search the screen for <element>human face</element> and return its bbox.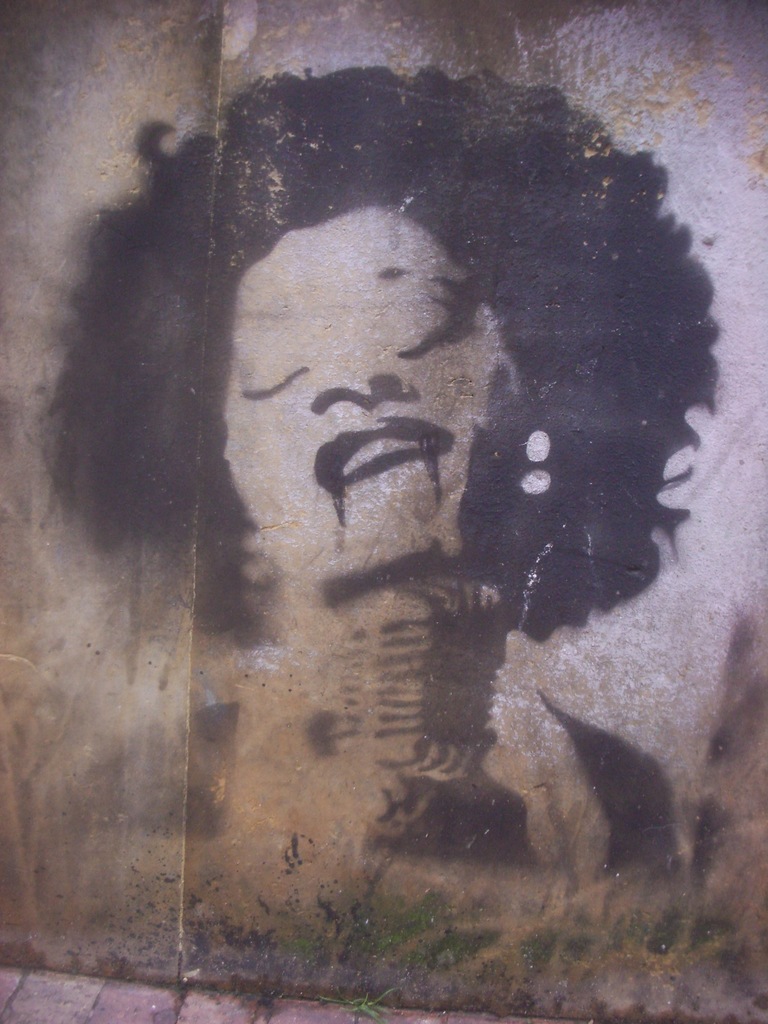
Found: pyautogui.locateOnScreen(222, 209, 525, 589).
